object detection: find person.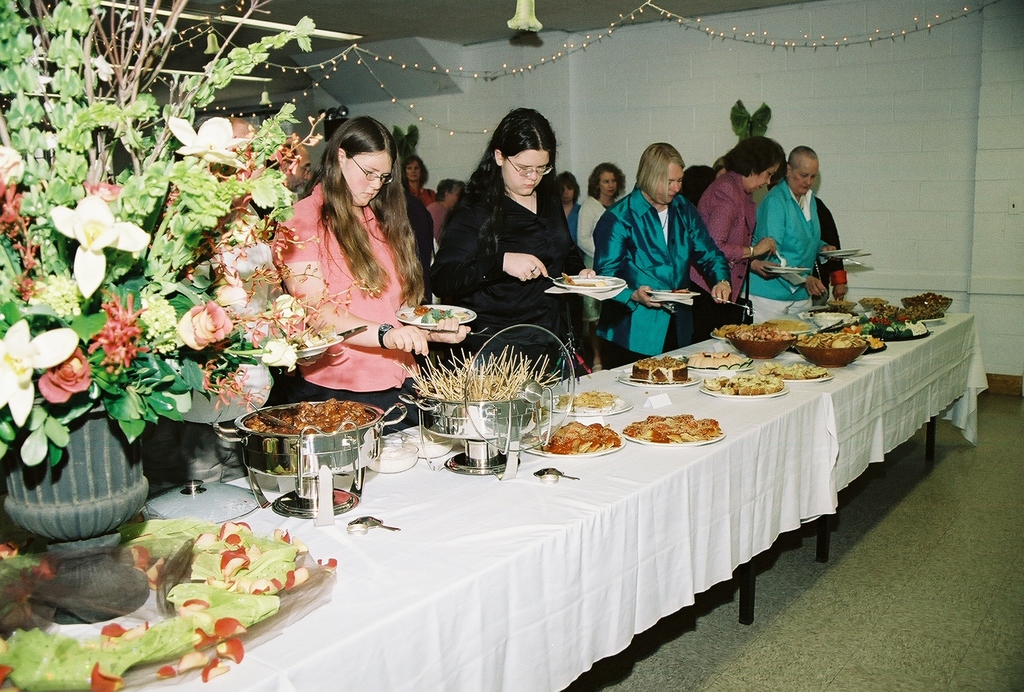
select_region(401, 160, 434, 203).
